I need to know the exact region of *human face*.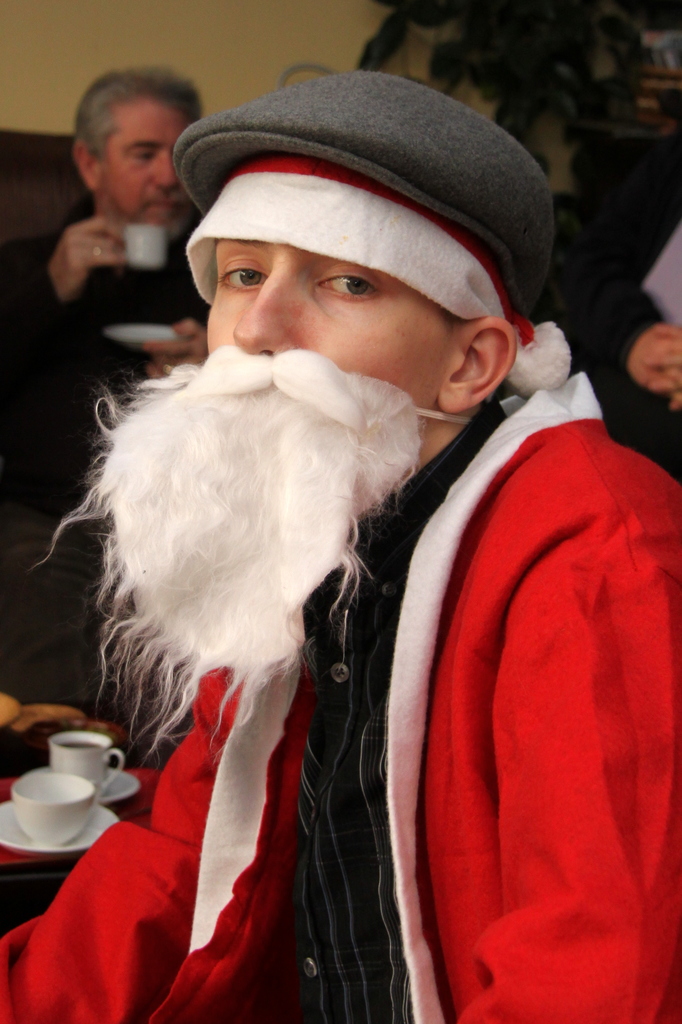
Region: bbox=(194, 164, 449, 433).
